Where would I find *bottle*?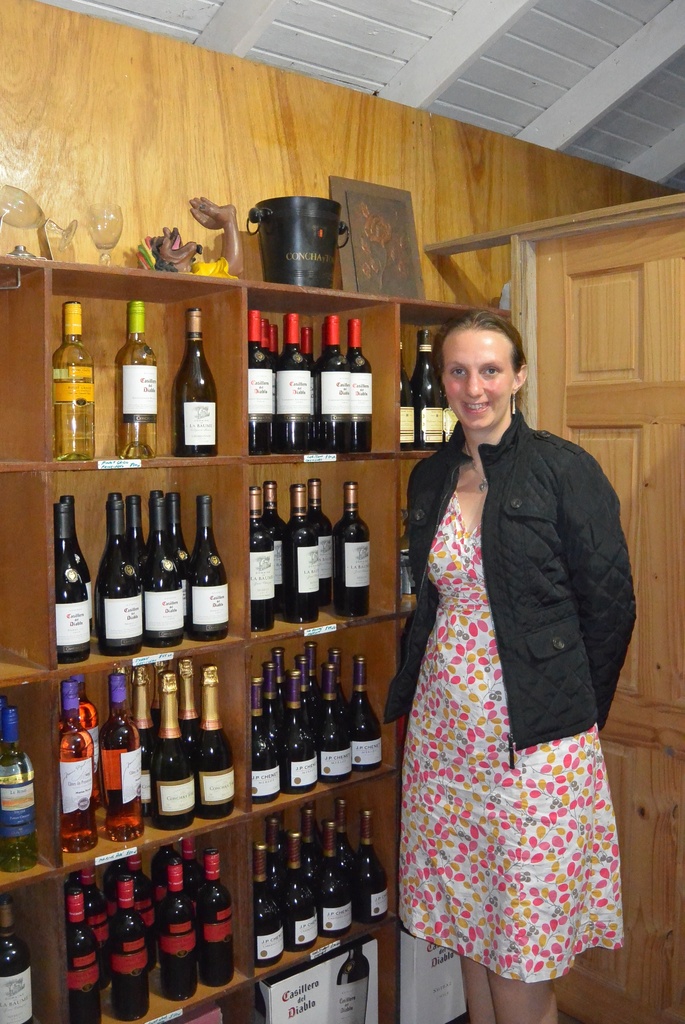
At bbox=(258, 317, 277, 454).
